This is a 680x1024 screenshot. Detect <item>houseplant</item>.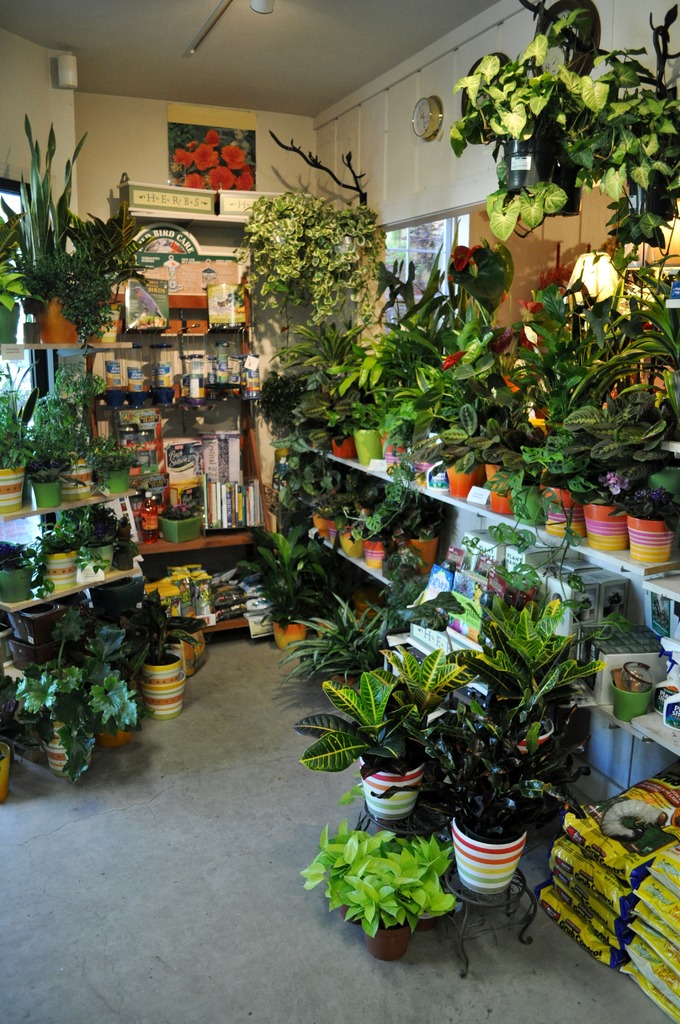
<region>0, 737, 12, 807</region>.
